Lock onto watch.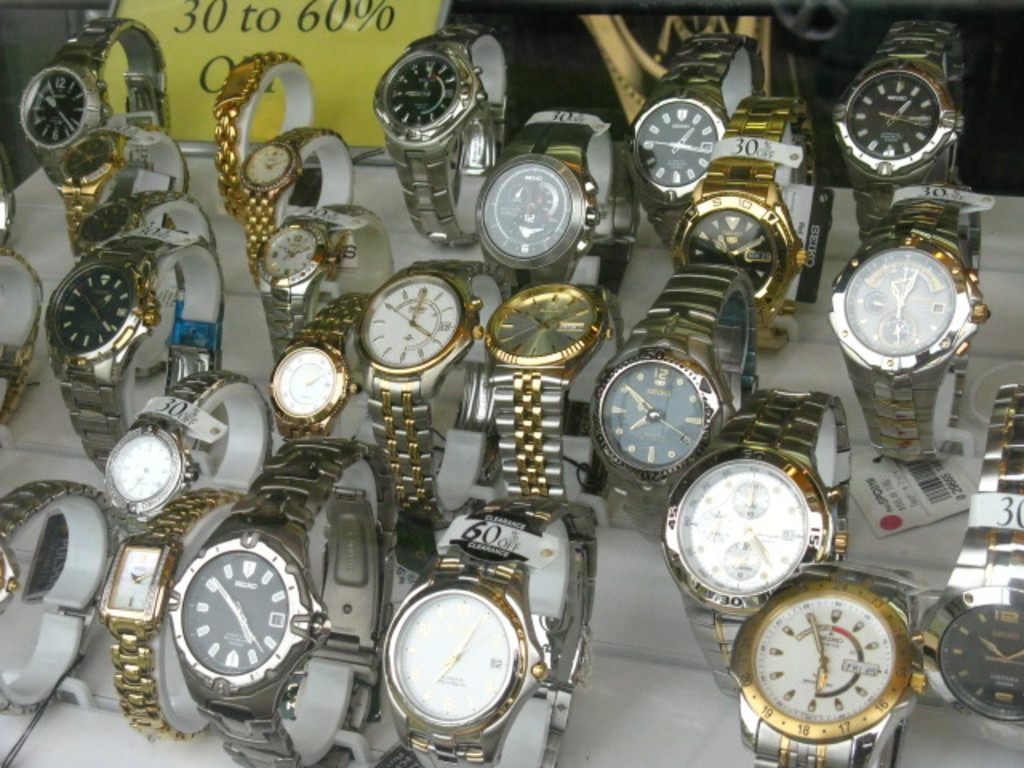
Locked: <box>160,429,398,766</box>.
